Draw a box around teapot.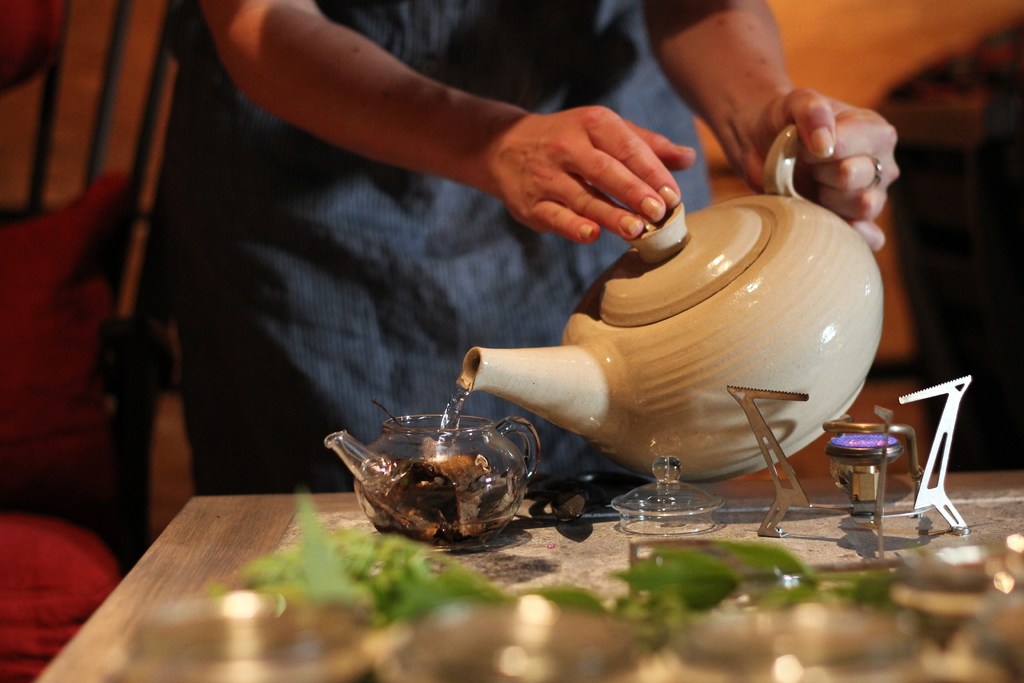
box=[457, 124, 887, 486].
